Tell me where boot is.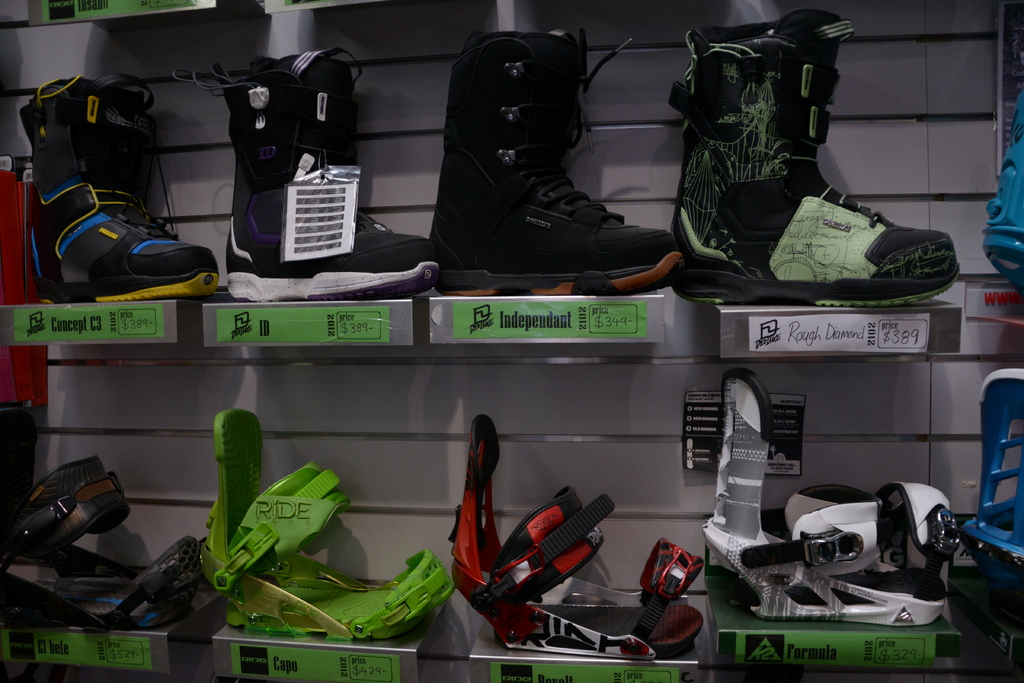
boot is at rect(31, 68, 219, 298).
